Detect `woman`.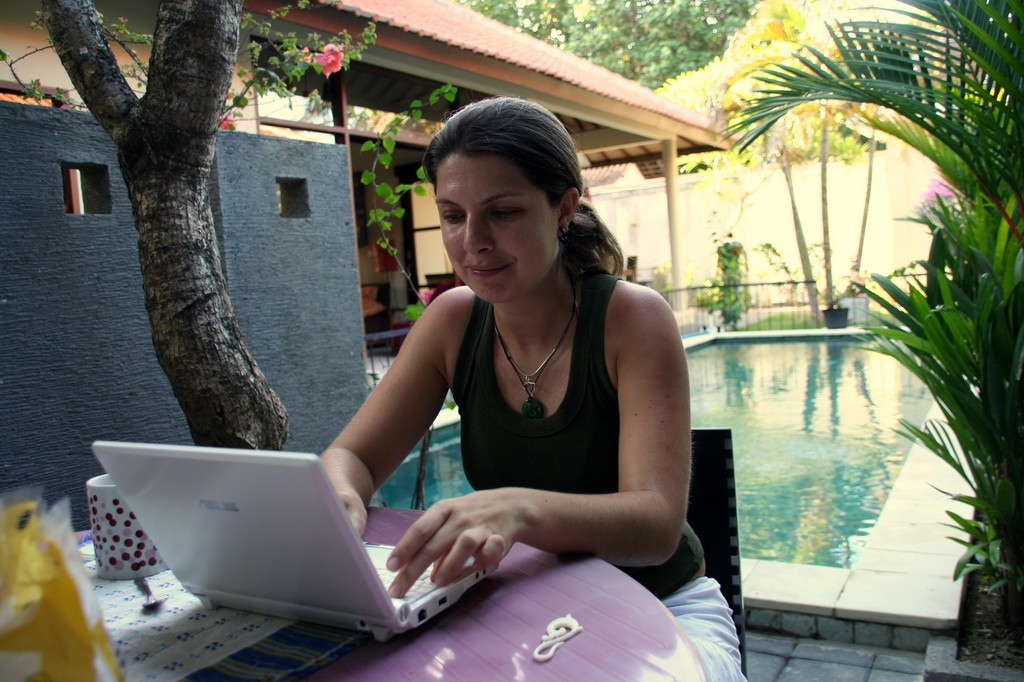
Detected at (285, 111, 711, 665).
